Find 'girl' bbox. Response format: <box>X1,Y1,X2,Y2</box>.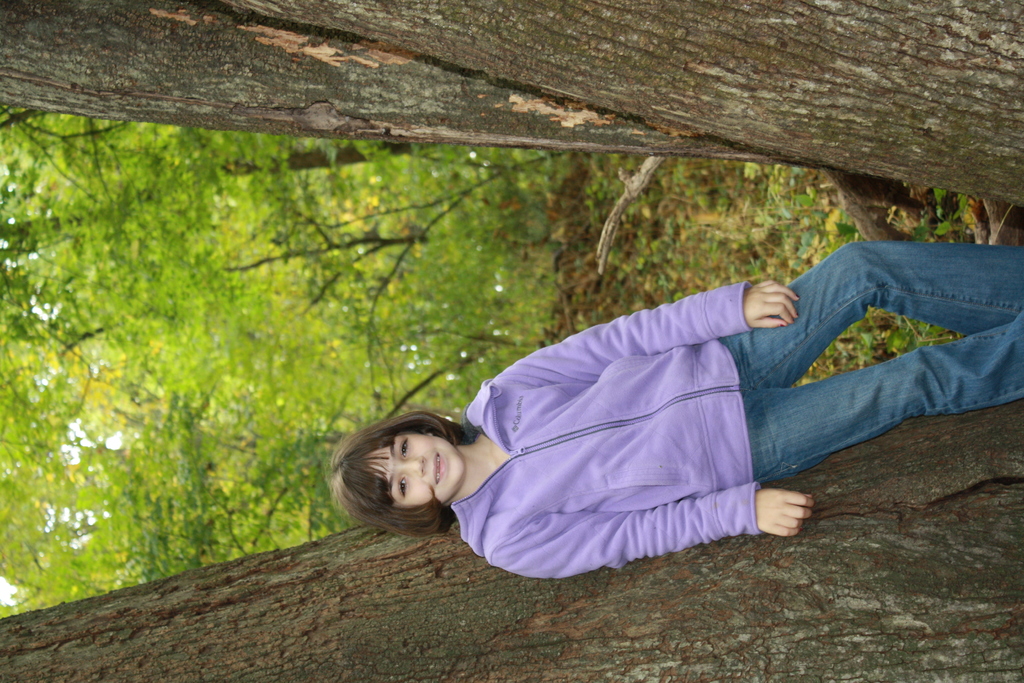
<box>328,242,1023,581</box>.
